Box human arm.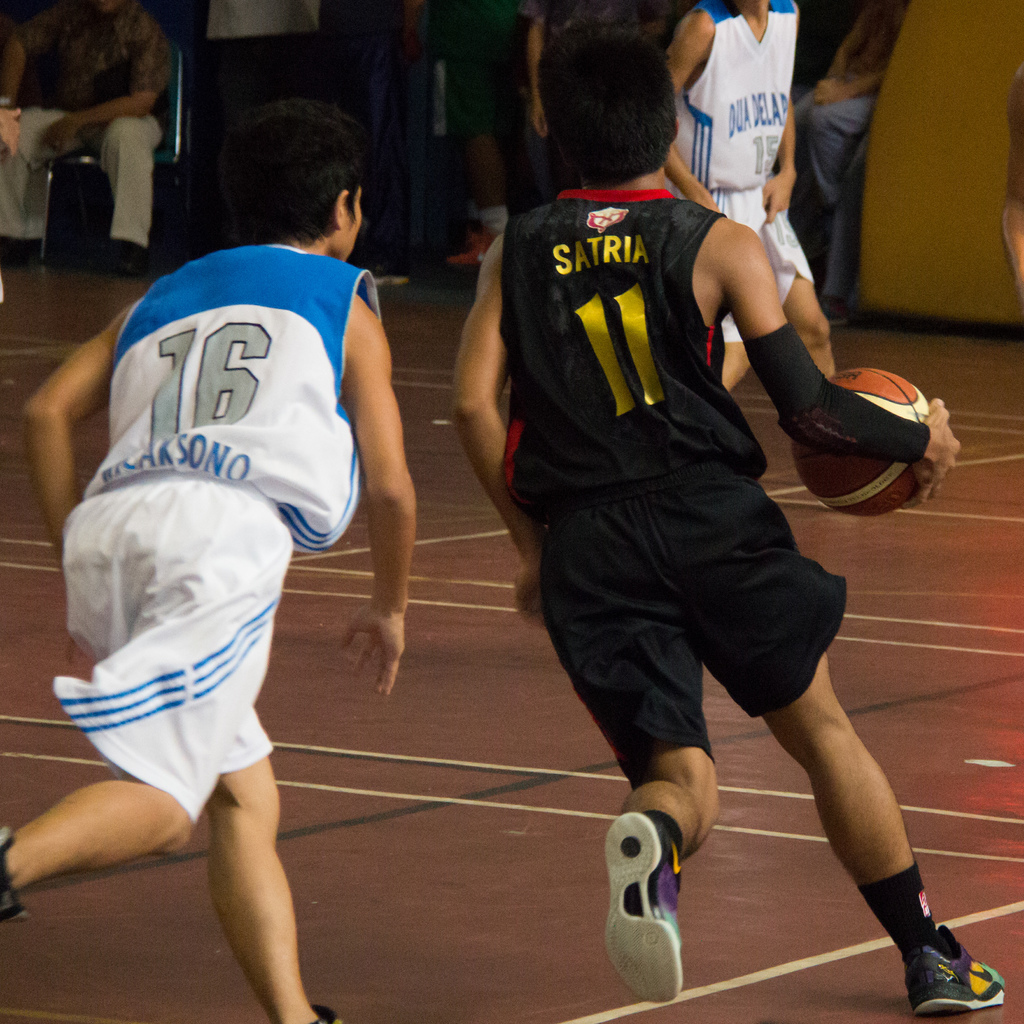
detection(715, 218, 972, 508).
